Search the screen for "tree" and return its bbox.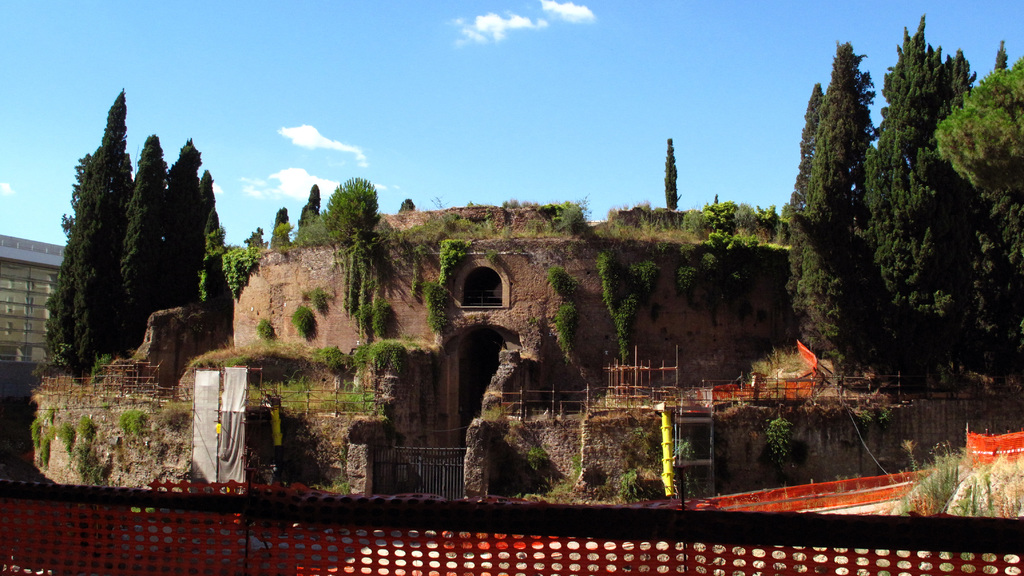
Found: (789, 36, 893, 350).
